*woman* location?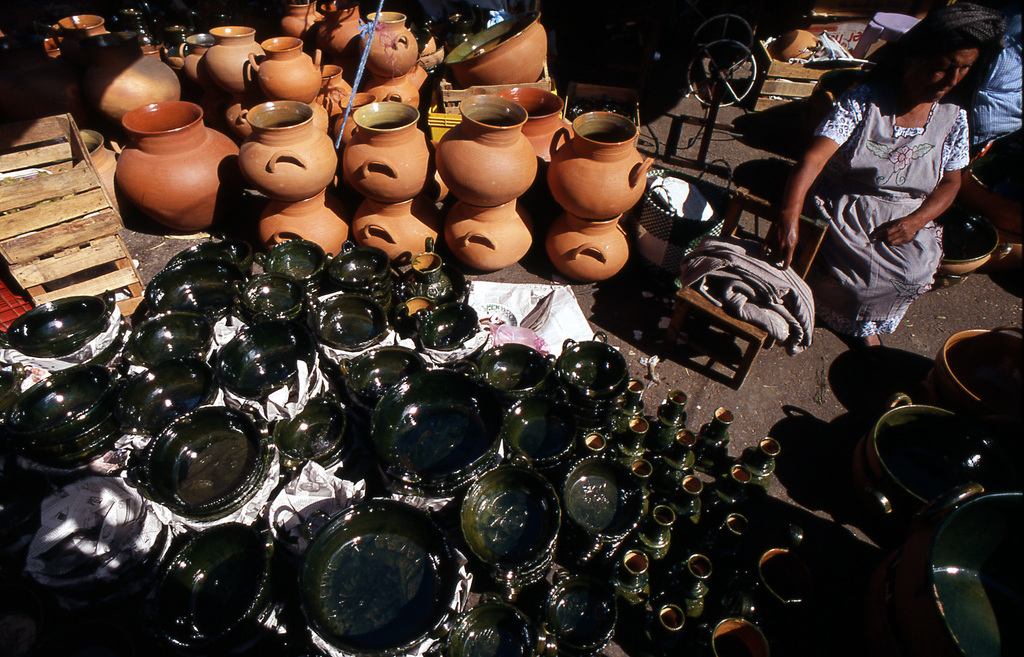
l=787, t=0, r=1002, b=342
